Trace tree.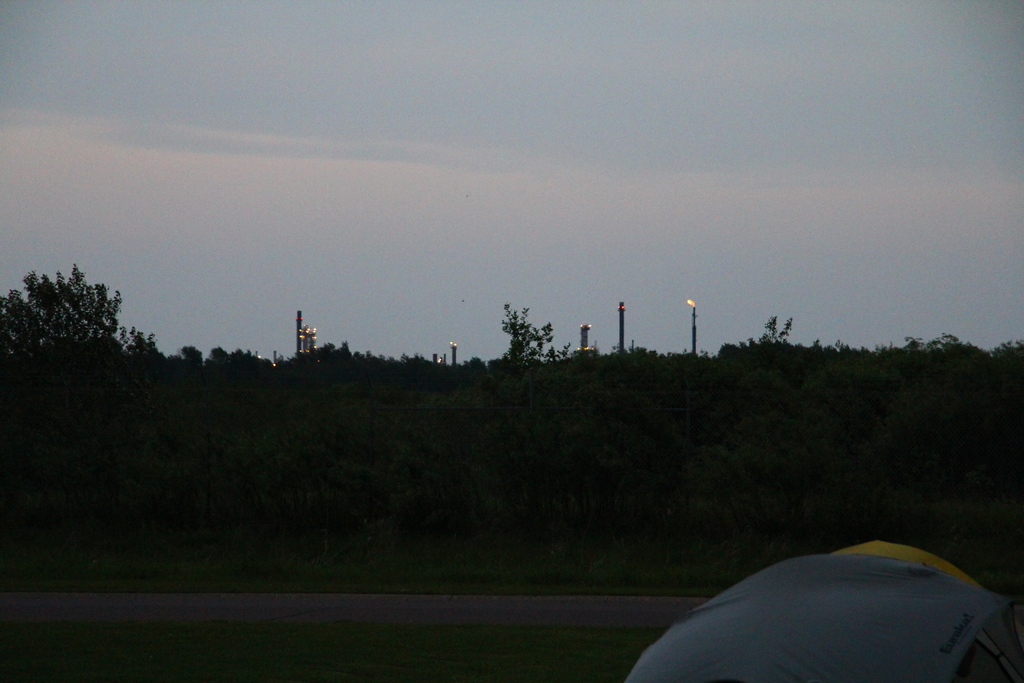
Traced to bbox=[806, 336, 906, 457].
